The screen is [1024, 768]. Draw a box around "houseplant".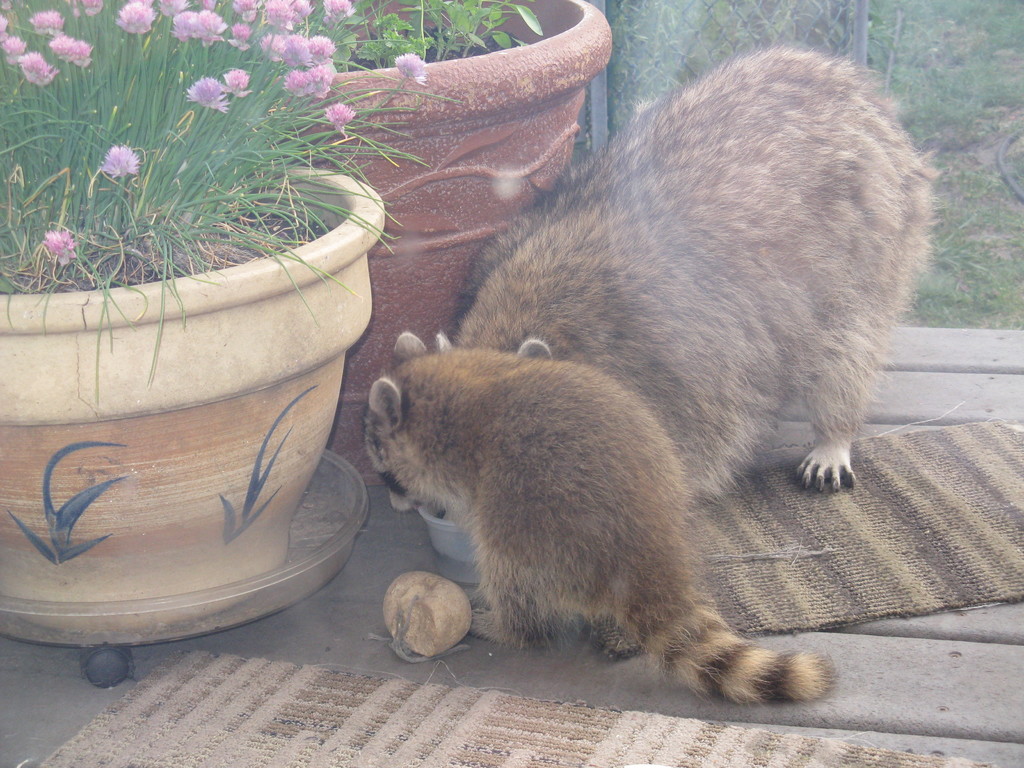
<box>257,0,614,480</box>.
